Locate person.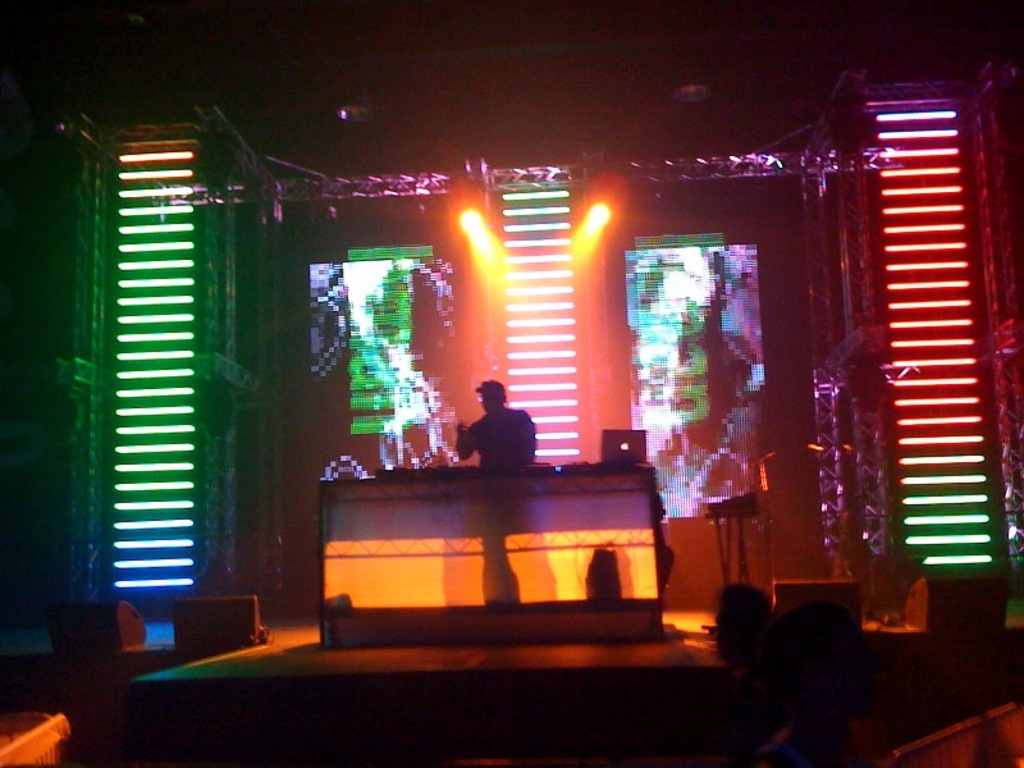
Bounding box: (left=463, top=387, right=550, bottom=474).
